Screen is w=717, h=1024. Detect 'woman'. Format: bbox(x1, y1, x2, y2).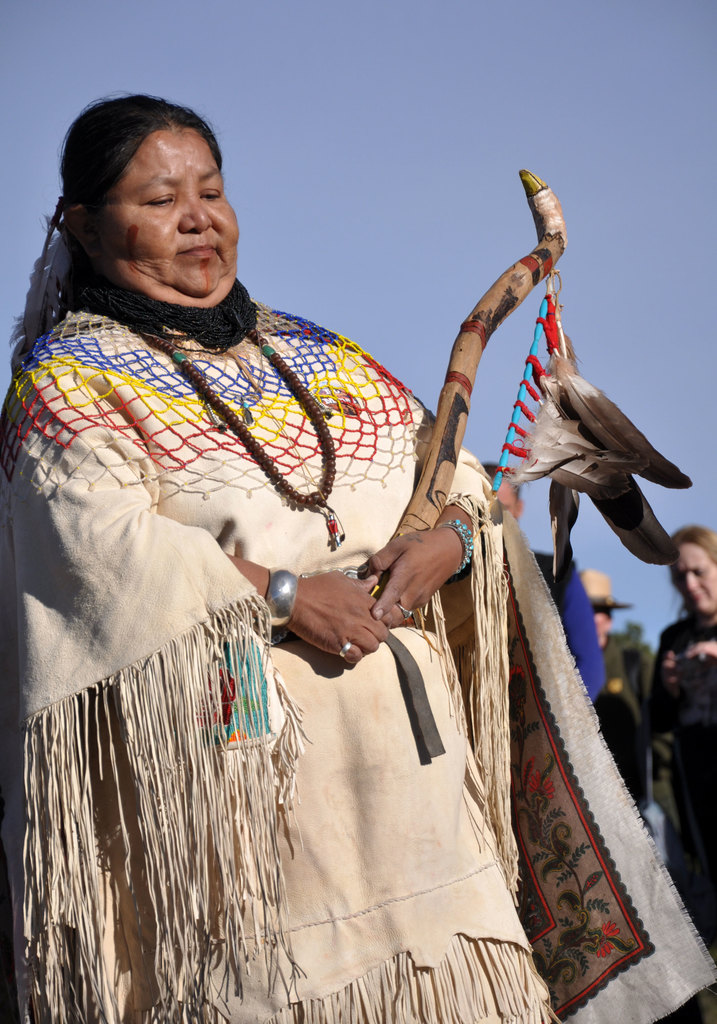
bbox(0, 94, 551, 1023).
